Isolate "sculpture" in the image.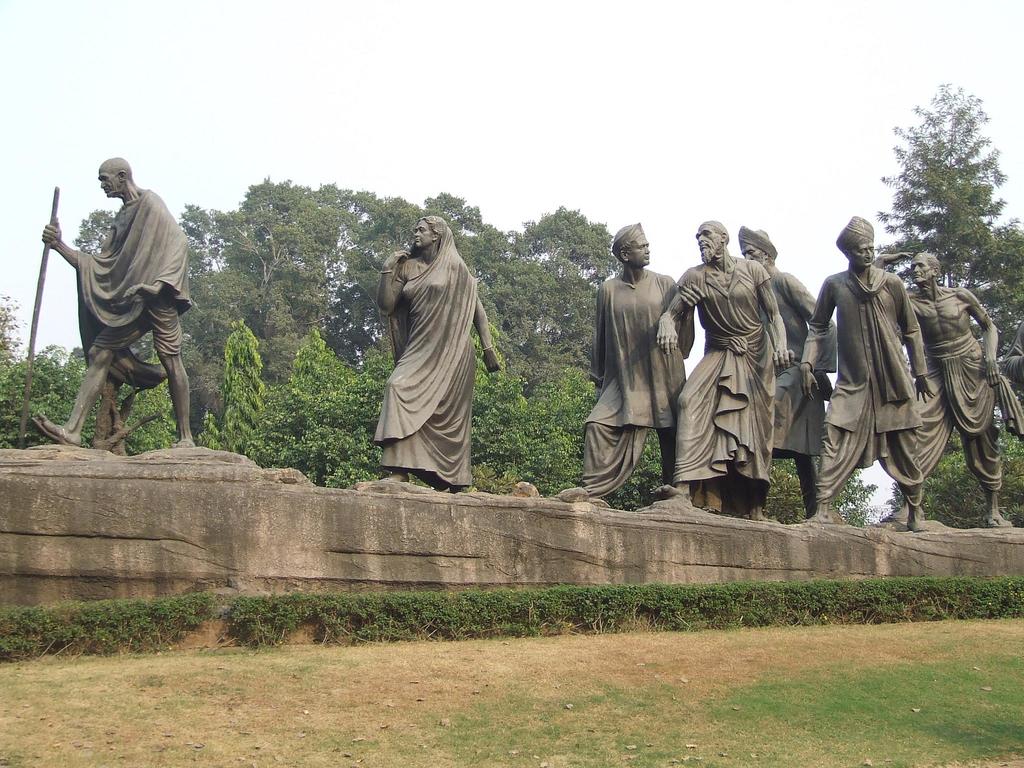
Isolated region: <box>883,249,1023,536</box>.
